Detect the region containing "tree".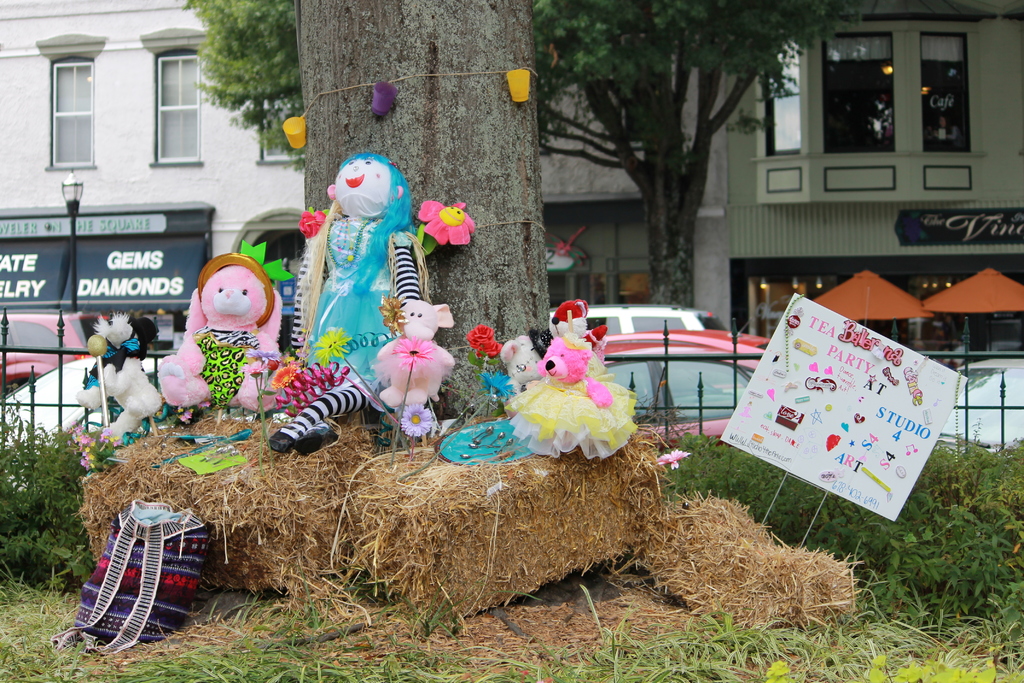
(174, 0, 856, 418).
